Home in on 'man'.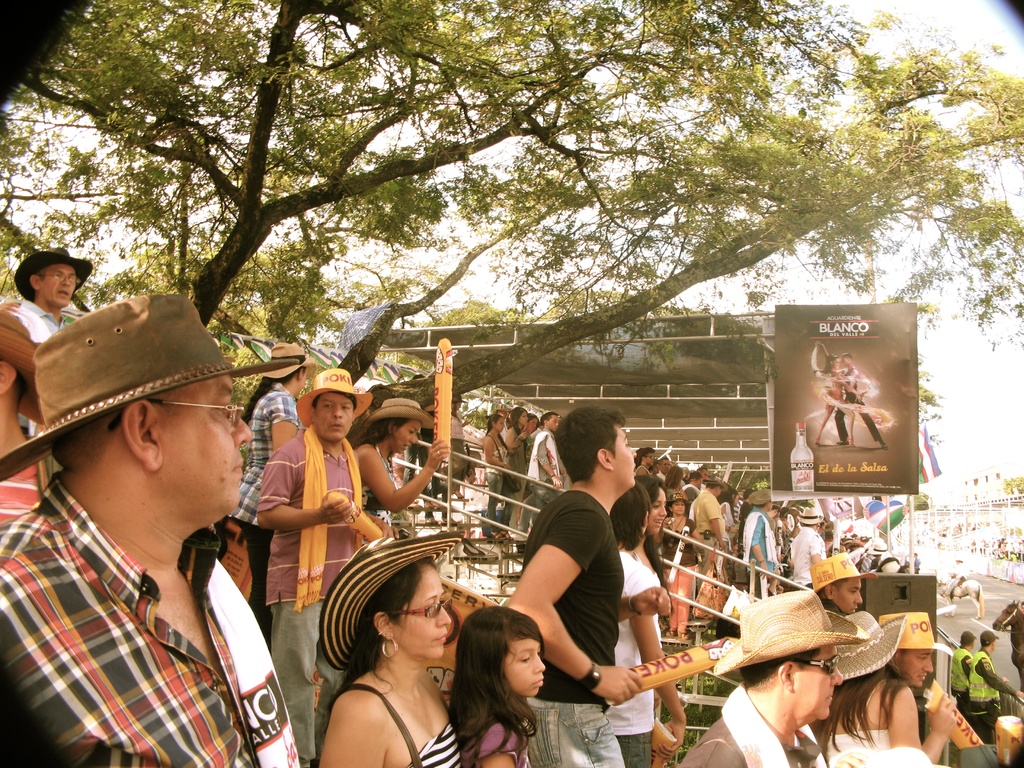
Homed in at l=815, t=552, r=860, b=616.
